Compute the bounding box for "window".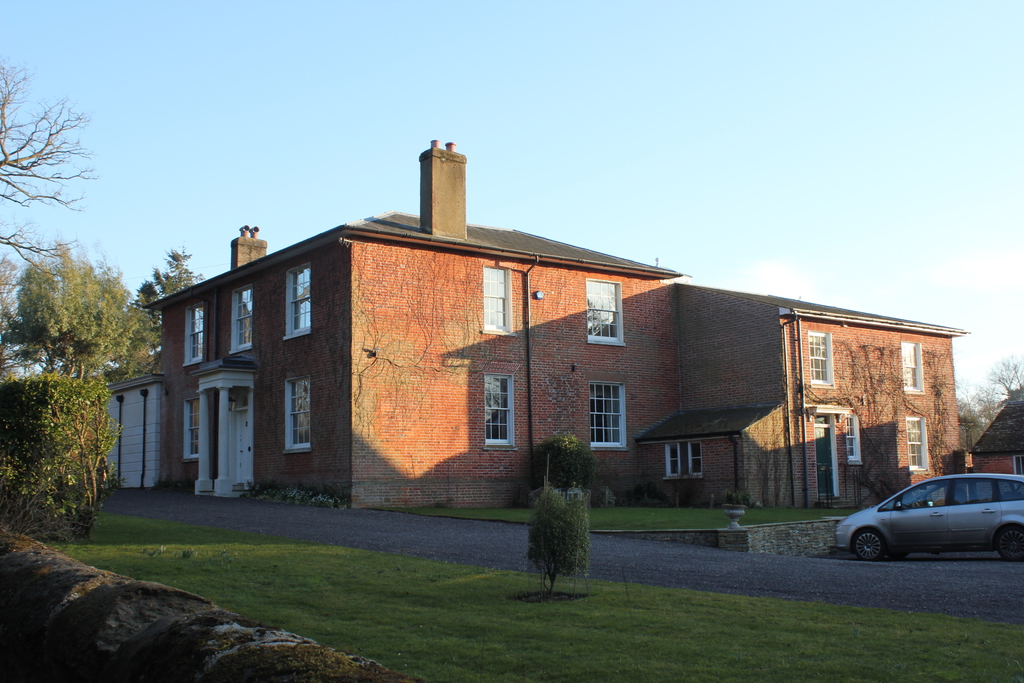
<bbox>285, 372, 313, 444</bbox>.
